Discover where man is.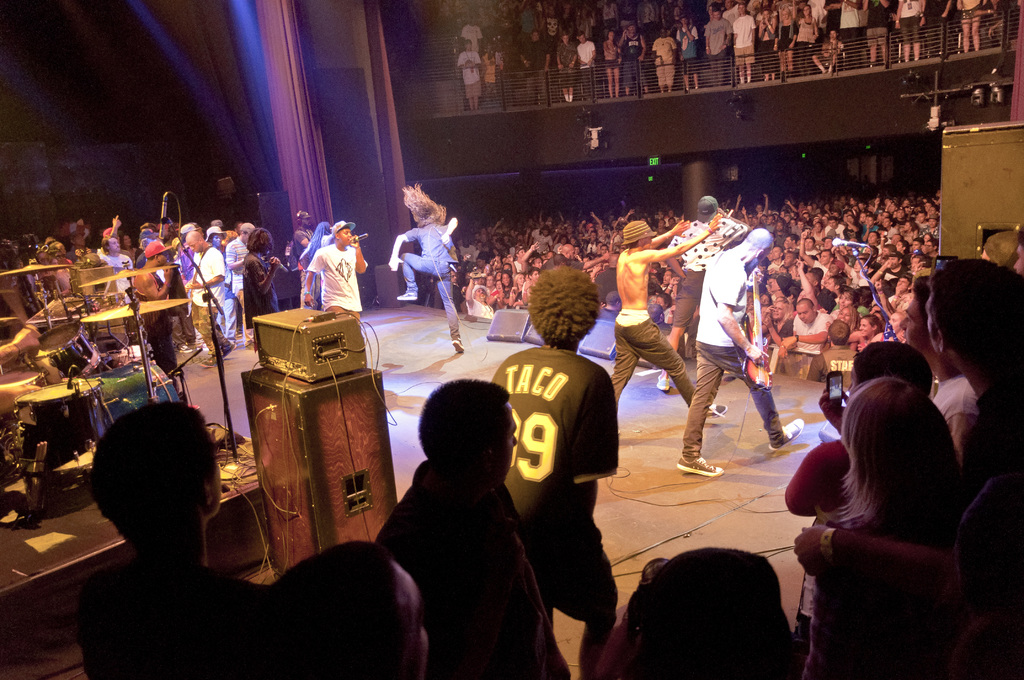
Discovered at [x1=559, y1=33, x2=573, y2=99].
